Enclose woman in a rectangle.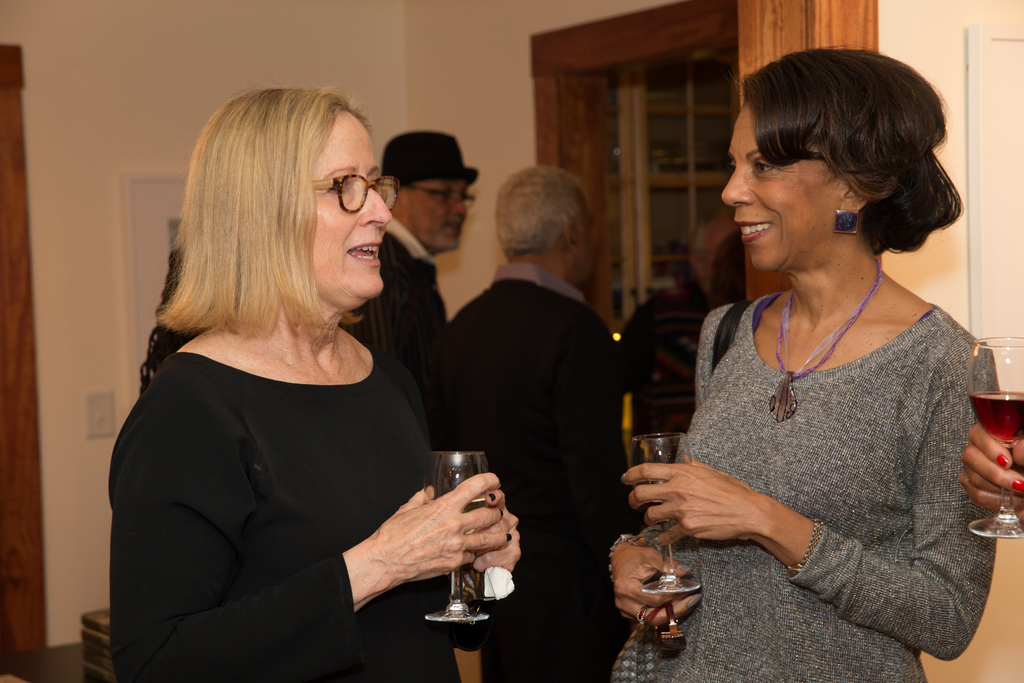
region(104, 89, 527, 682).
